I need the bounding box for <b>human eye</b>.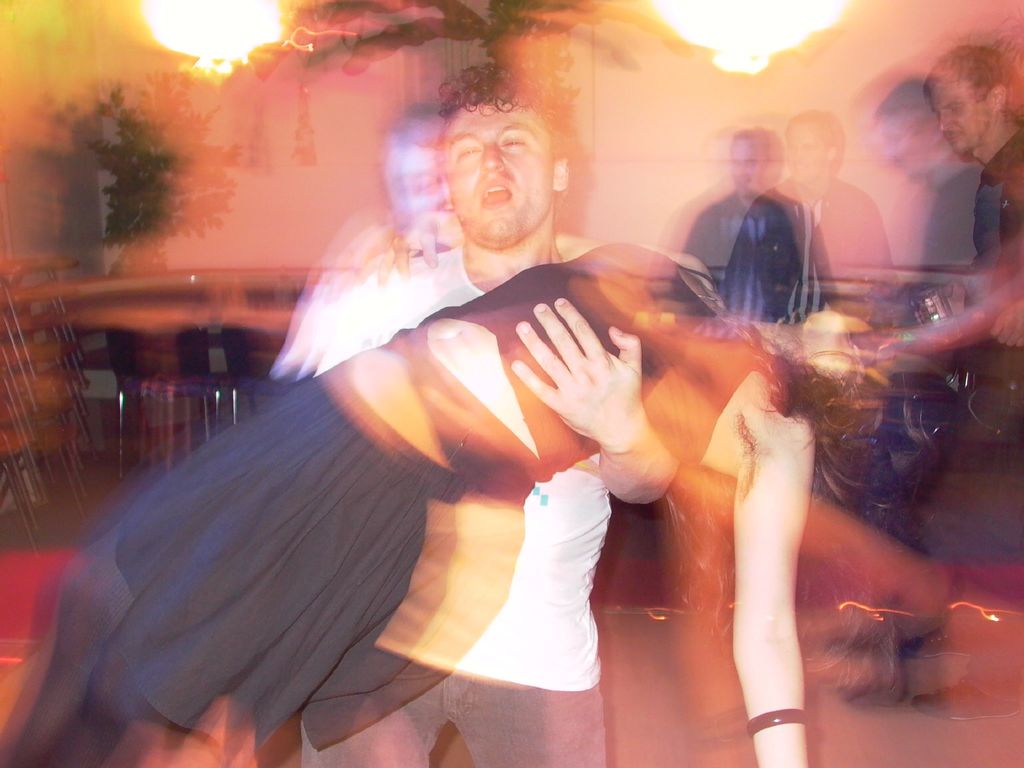
Here it is: <box>412,179,428,190</box>.
